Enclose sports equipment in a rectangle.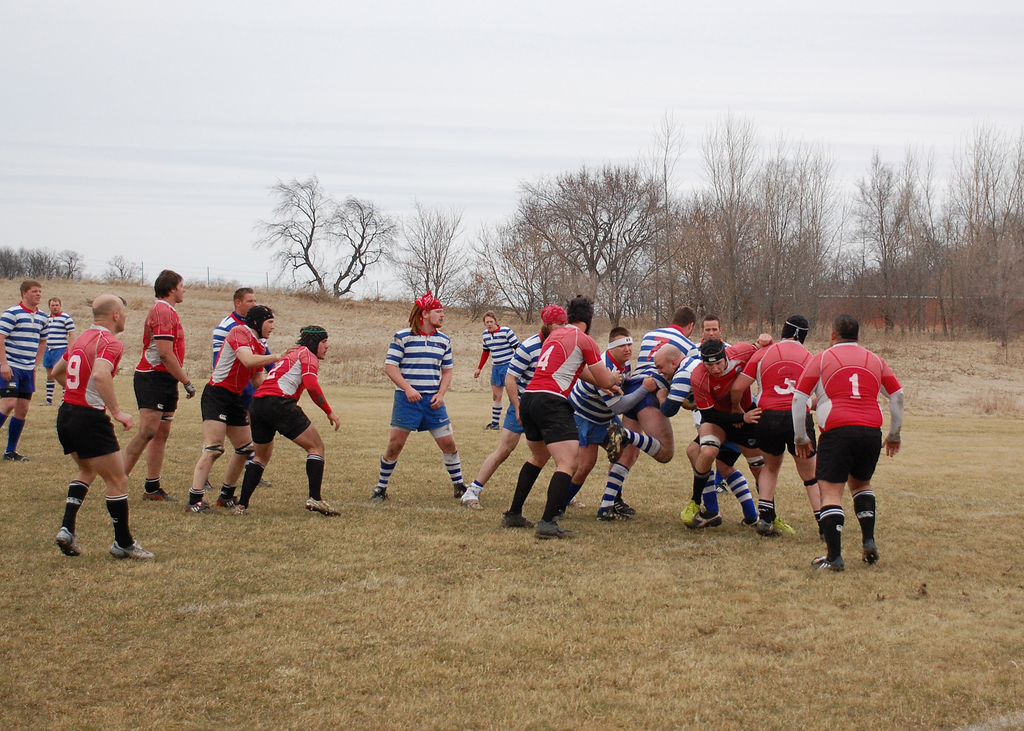
[left=108, top=540, right=152, bottom=558].
